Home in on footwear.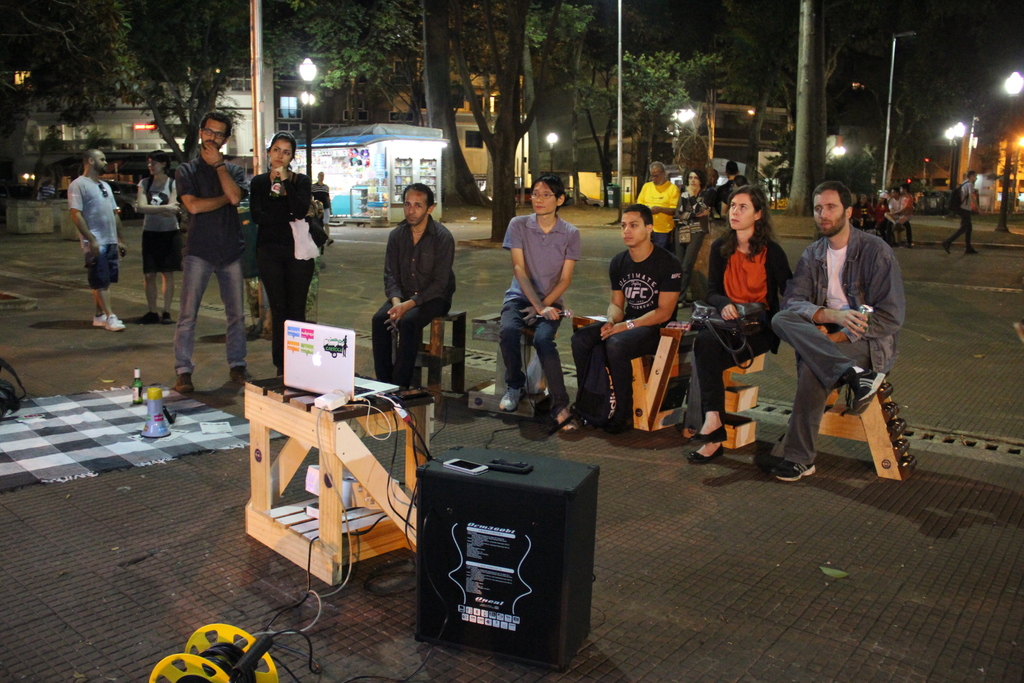
Homed in at {"x1": 942, "y1": 238, "x2": 954, "y2": 256}.
